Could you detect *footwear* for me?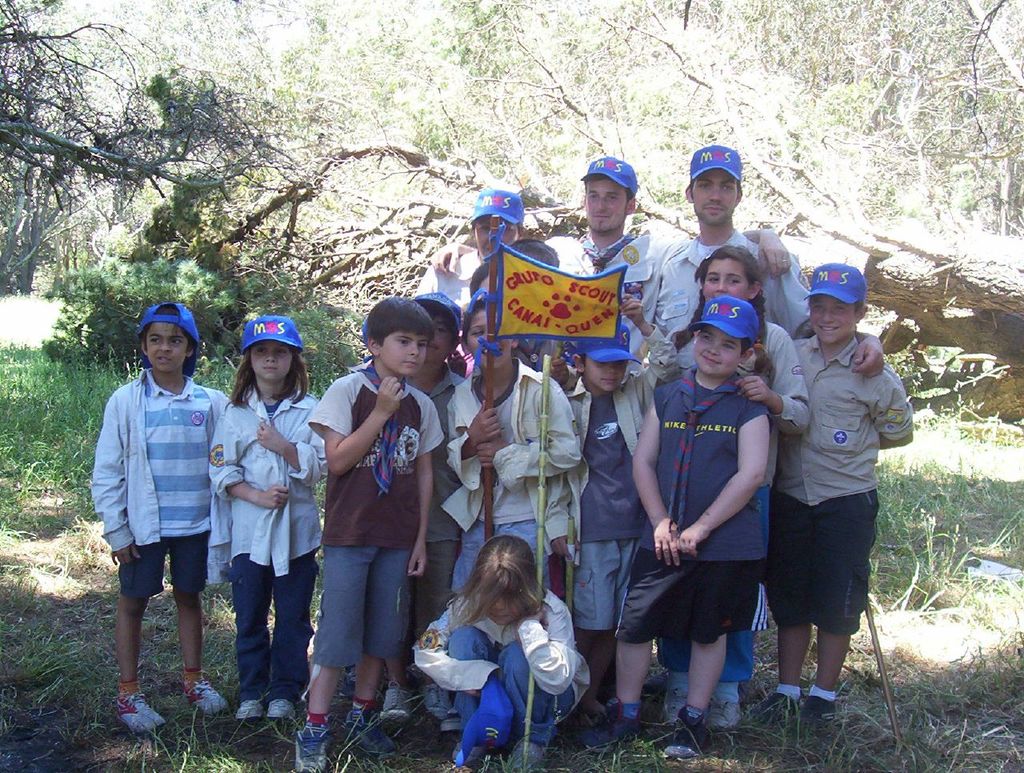
Detection result: (509,740,544,771).
